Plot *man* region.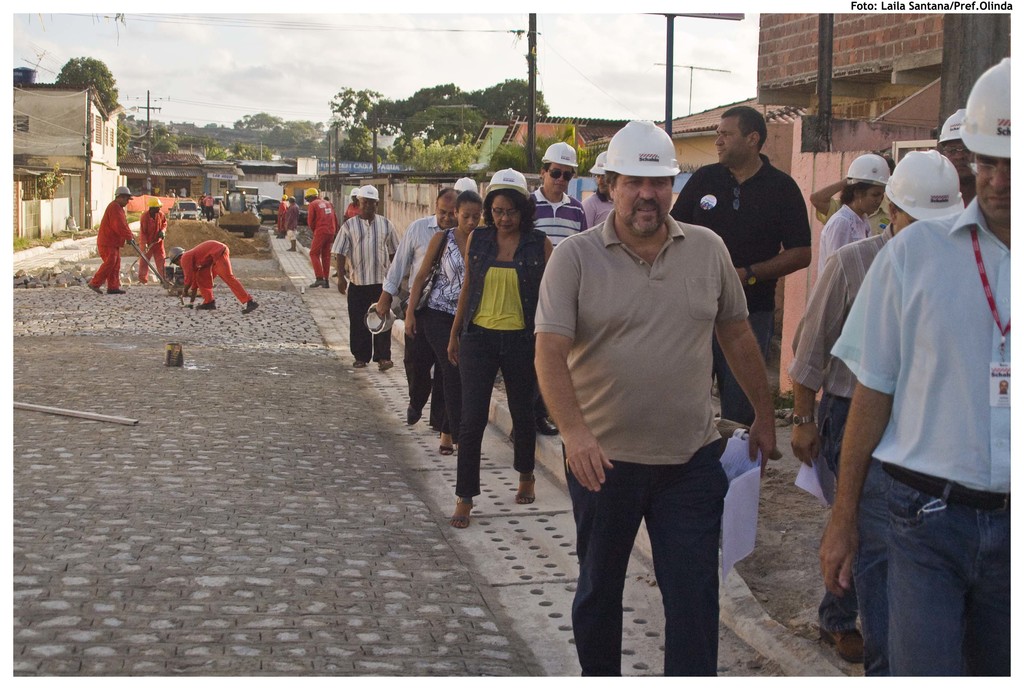
Plotted at (85,185,136,293).
